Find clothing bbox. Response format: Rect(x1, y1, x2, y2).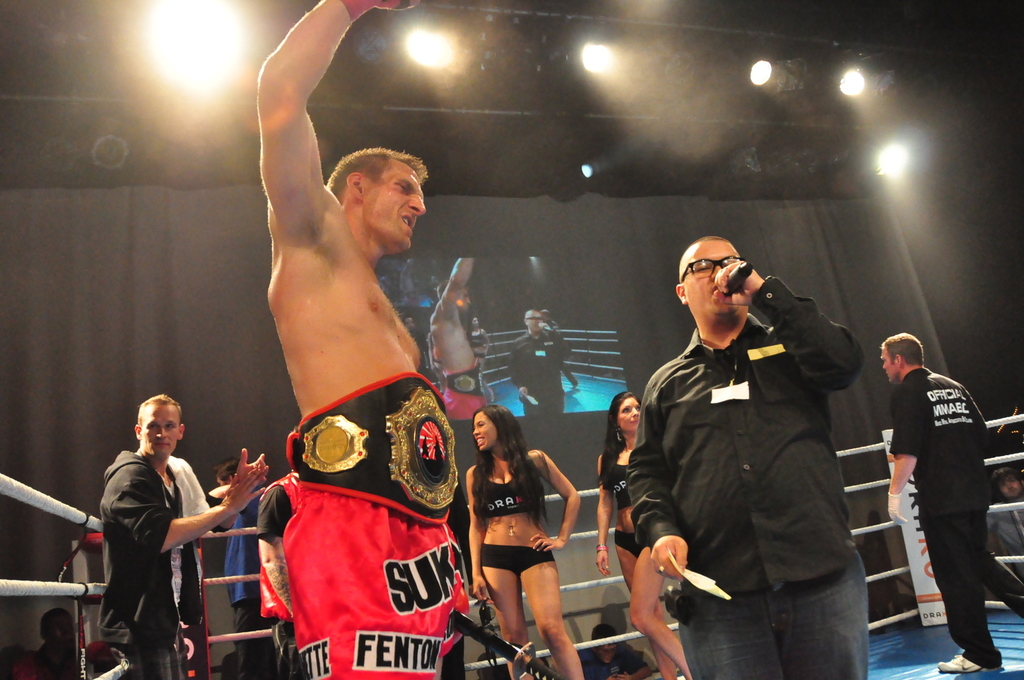
Rect(107, 448, 192, 679).
